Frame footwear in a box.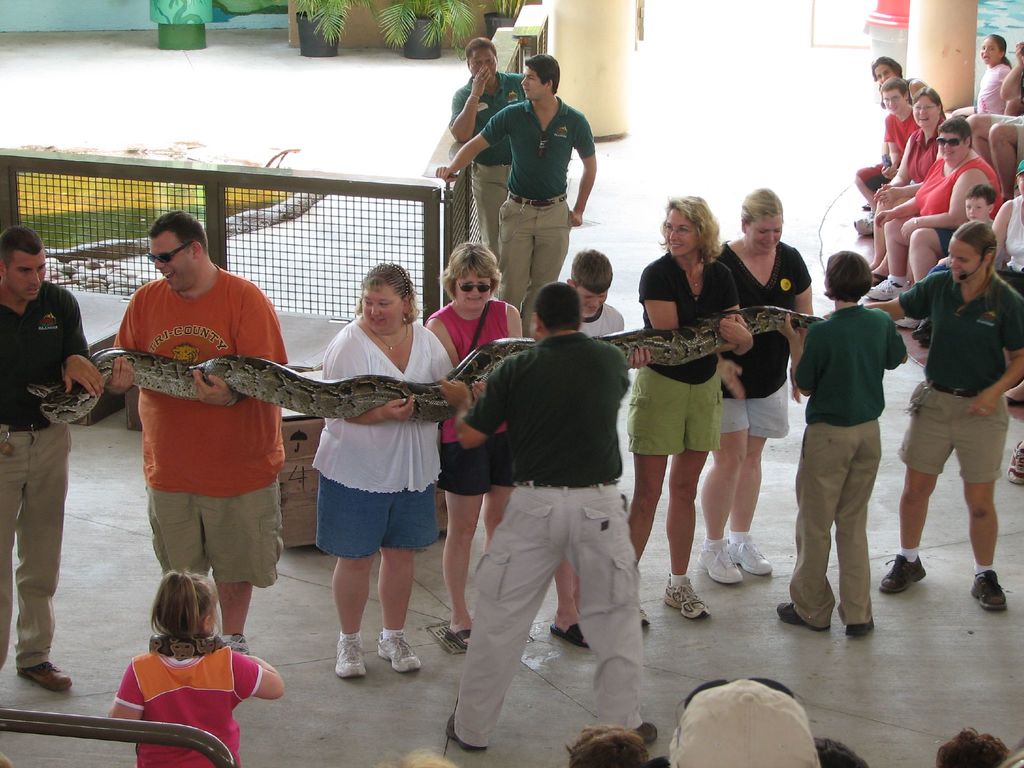
bbox=[893, 315, 922, 329].
